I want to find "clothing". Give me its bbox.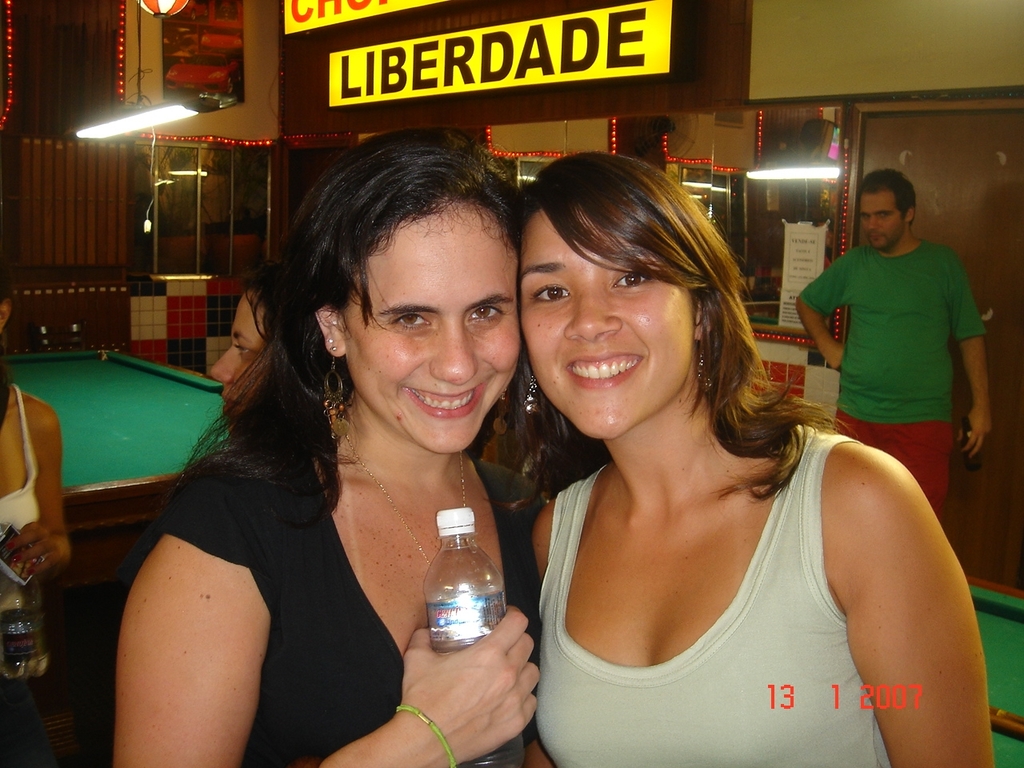
{"left": 810, "top": 201, "right": 981, "bottom": 480}.
